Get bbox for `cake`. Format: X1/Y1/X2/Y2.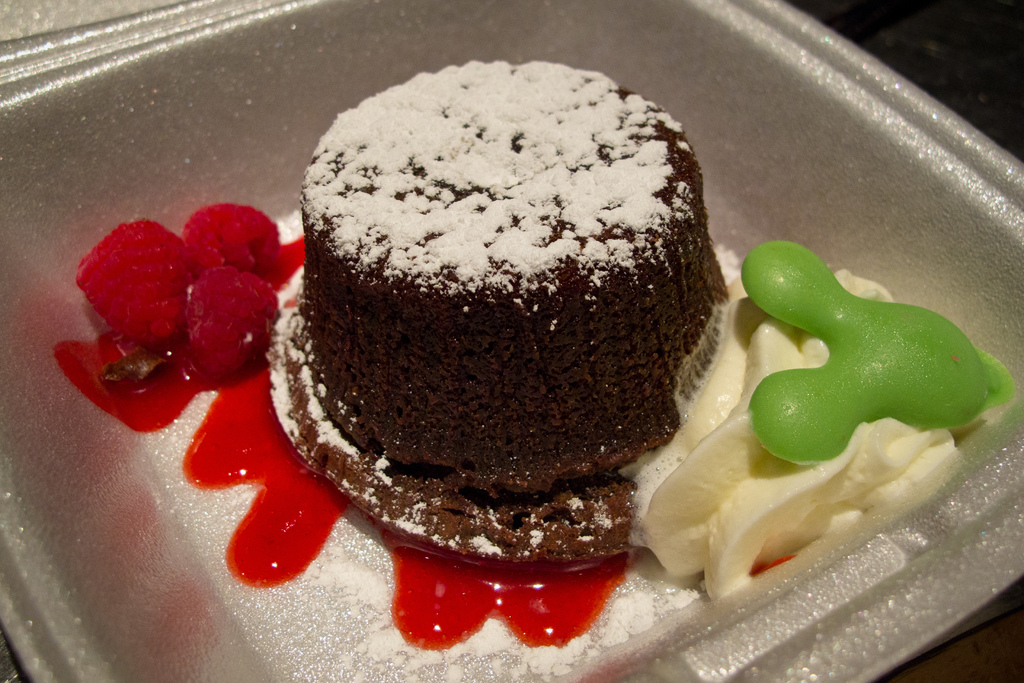
295/60/728/571.
